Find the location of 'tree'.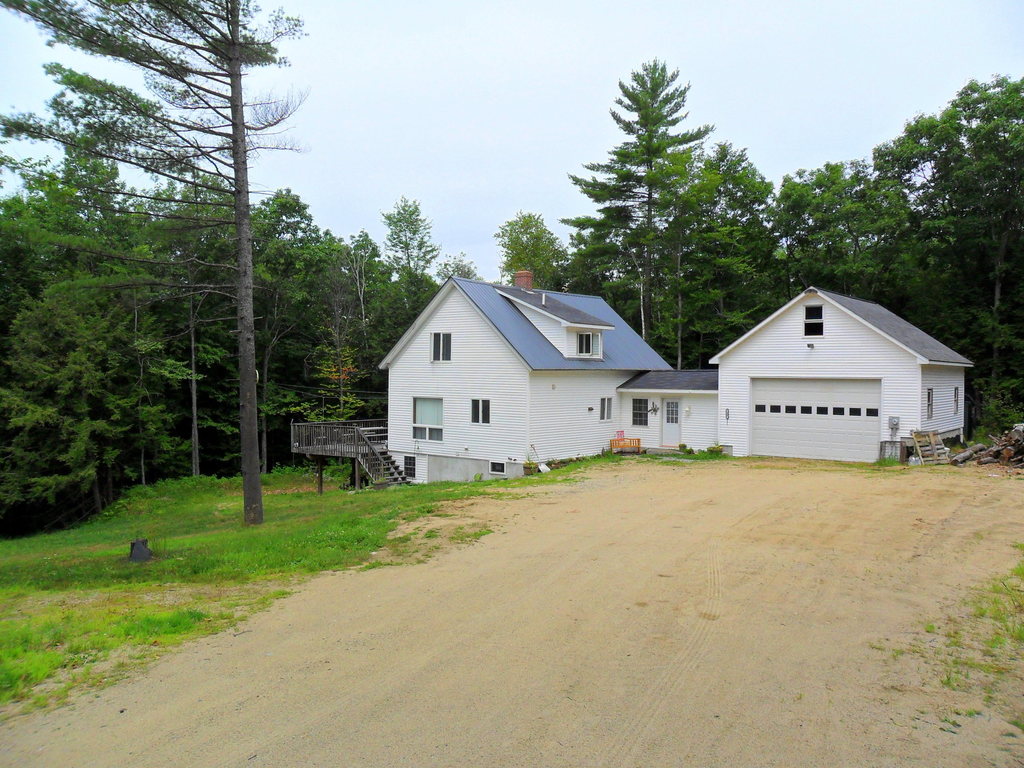
Location: (x1=570, y1=50, x2=735, y2=333).
